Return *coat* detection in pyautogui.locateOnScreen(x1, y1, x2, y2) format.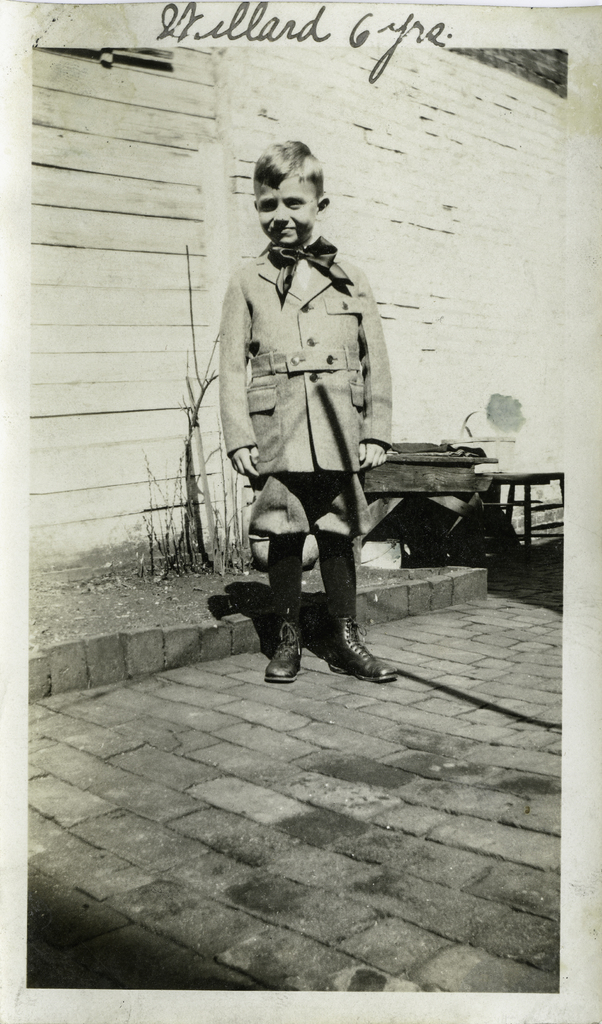
pyautogui.locateOnScreen(210, 196, 394, 531).
